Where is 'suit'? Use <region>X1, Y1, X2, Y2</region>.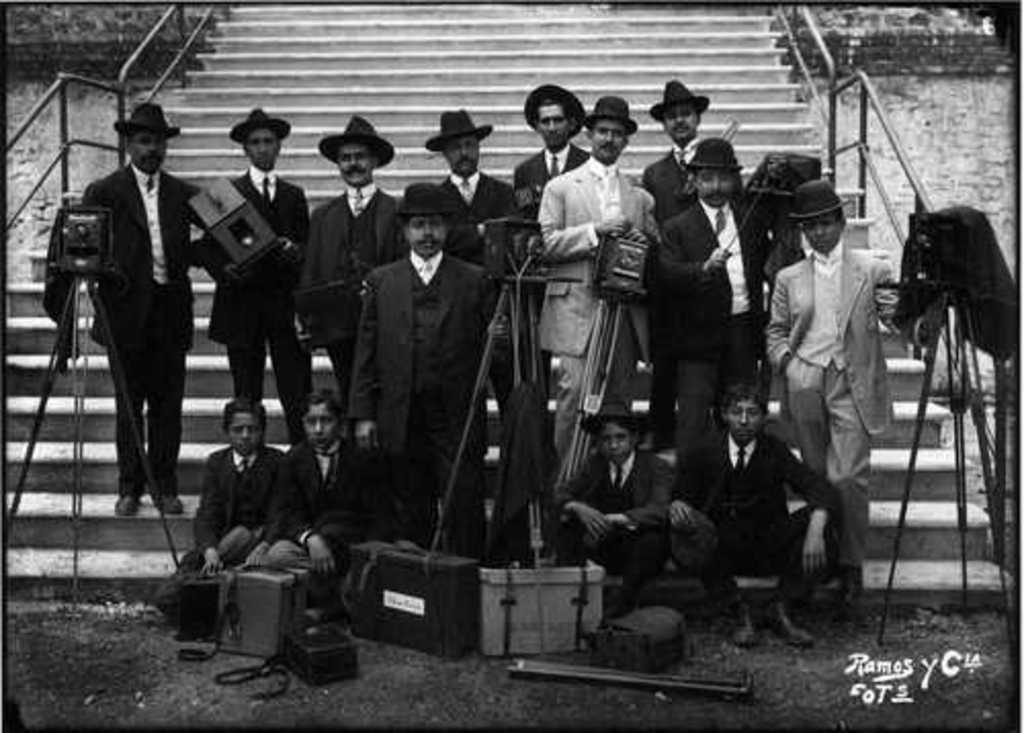
<region>76, 119, 207, 508</region>.
